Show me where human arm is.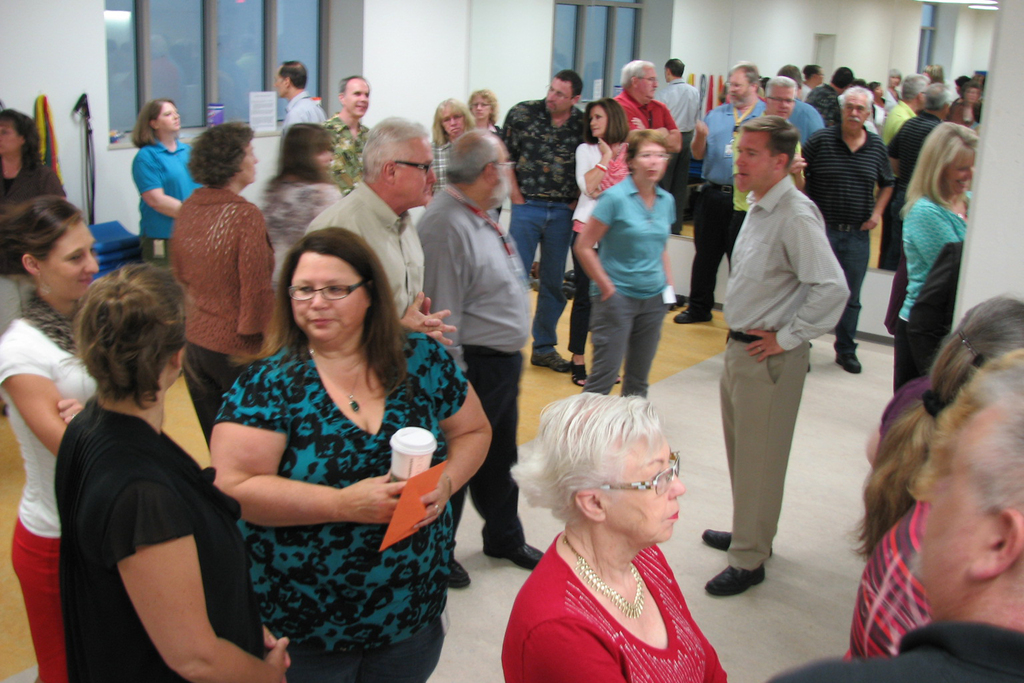
human arm is at [494, 107, 520, 204].
